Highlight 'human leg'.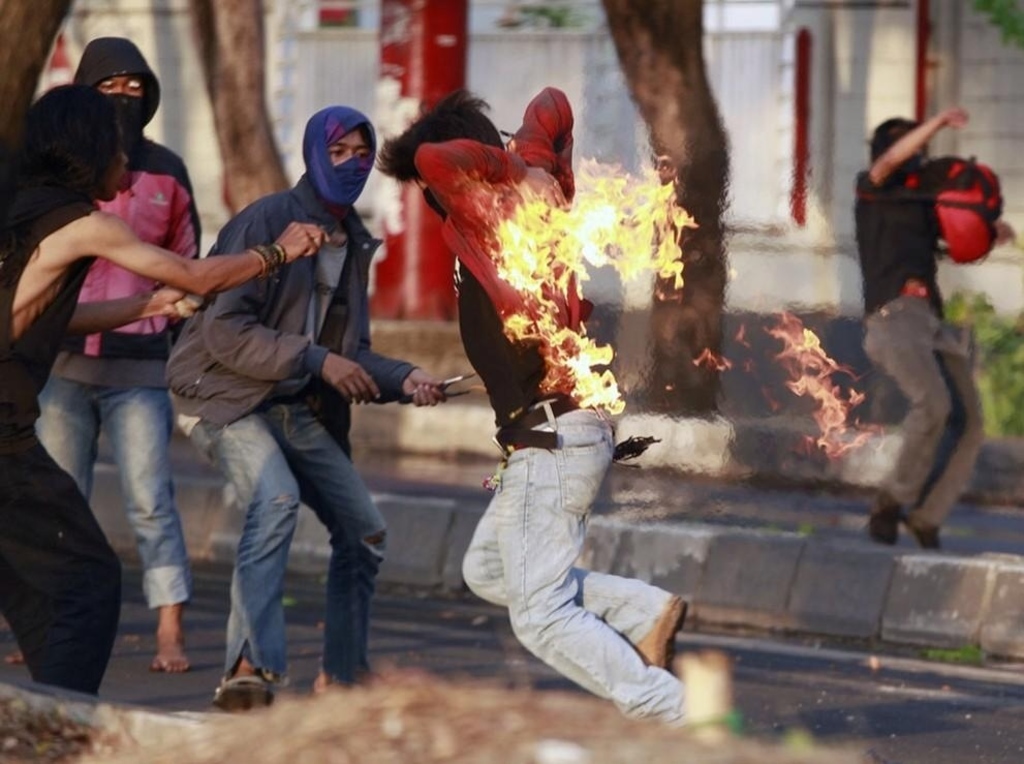
Highlighted region: {"left": 99, "top": 338, "right": 193, "bottom": 671}.
